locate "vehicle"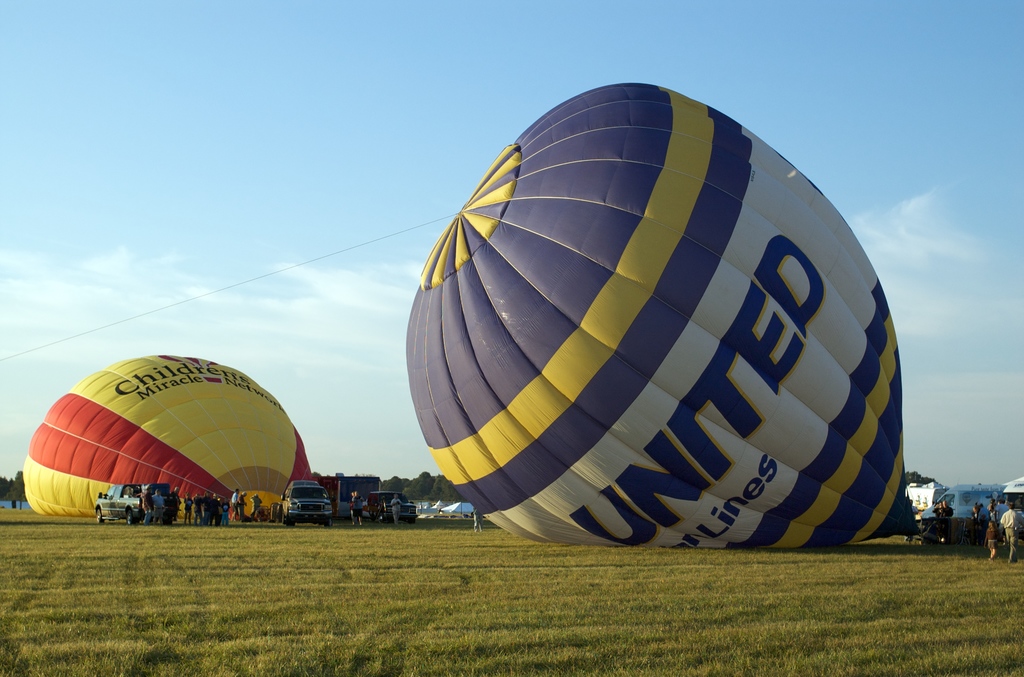
bbox=[365, 489, 416, 527]
